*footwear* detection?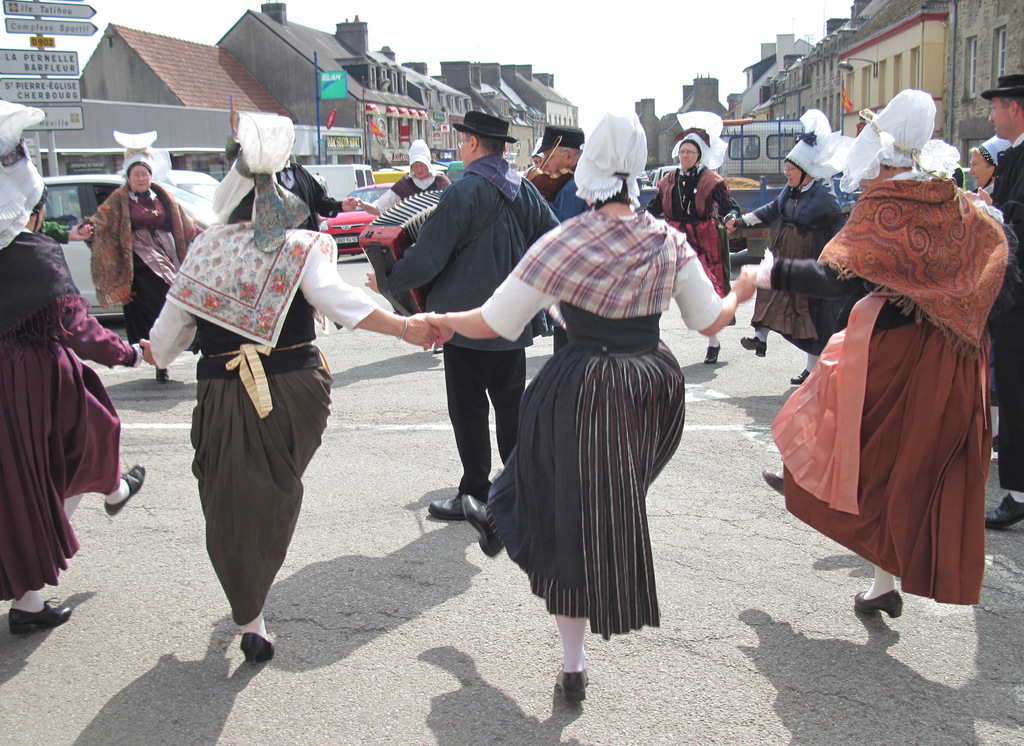
region(428, 493, 465, 523)
